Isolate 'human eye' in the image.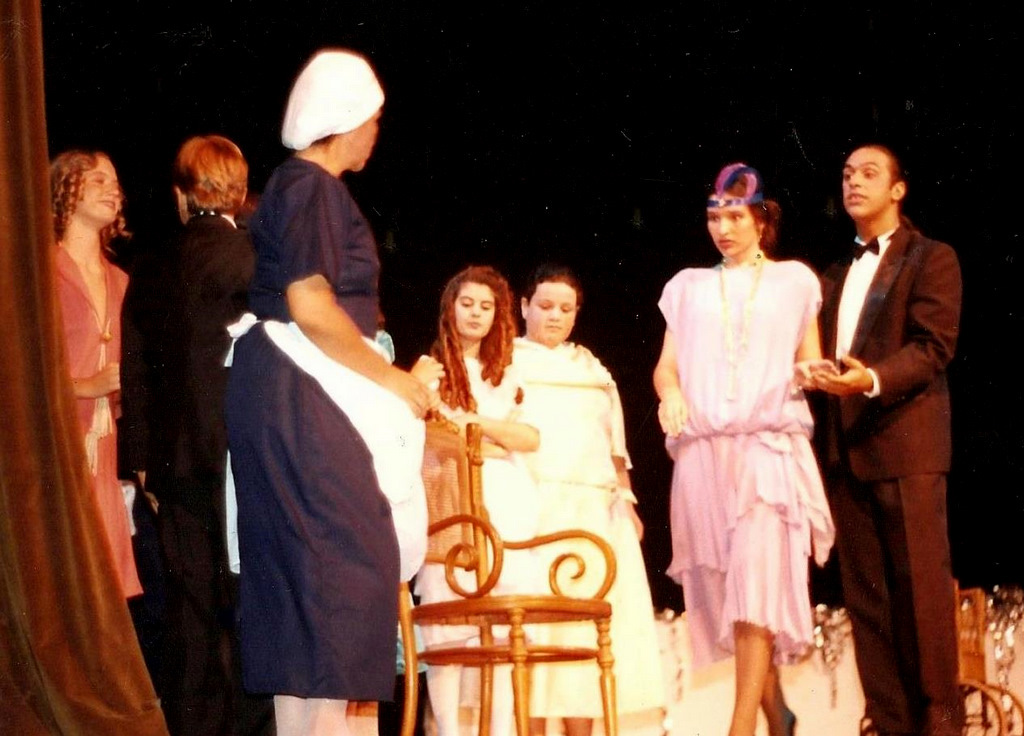
Isolated region: crop(478, 301, 492, 311).
